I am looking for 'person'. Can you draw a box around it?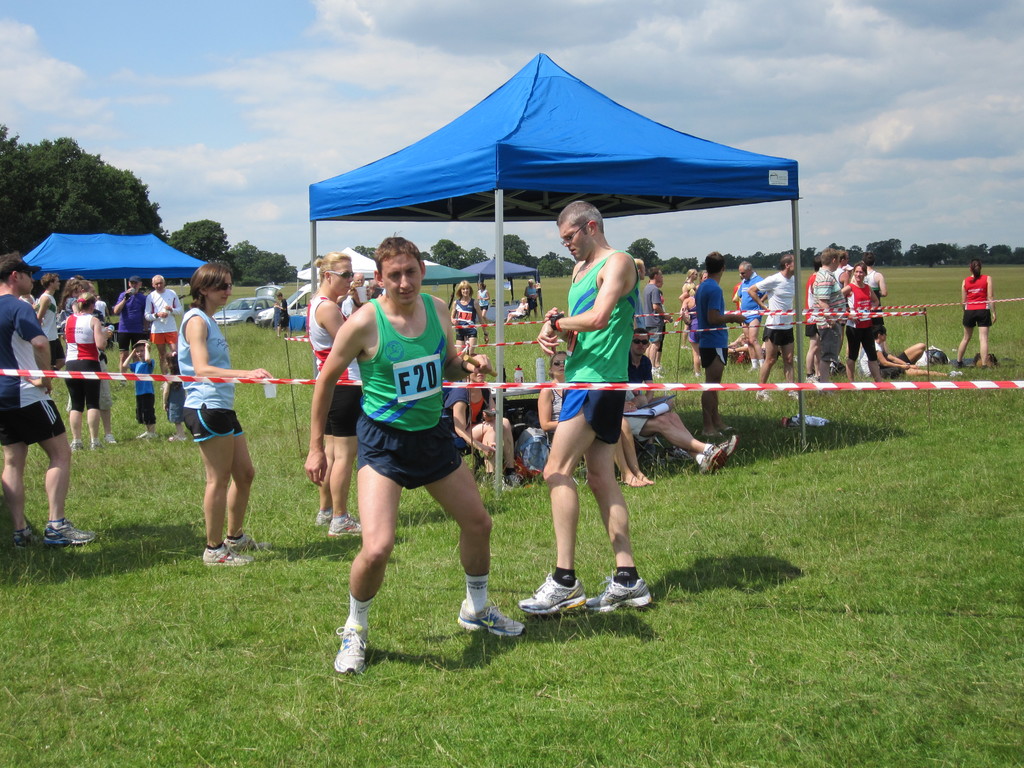
Sure, the bounding box is locate(516, 198, 659, 610).
